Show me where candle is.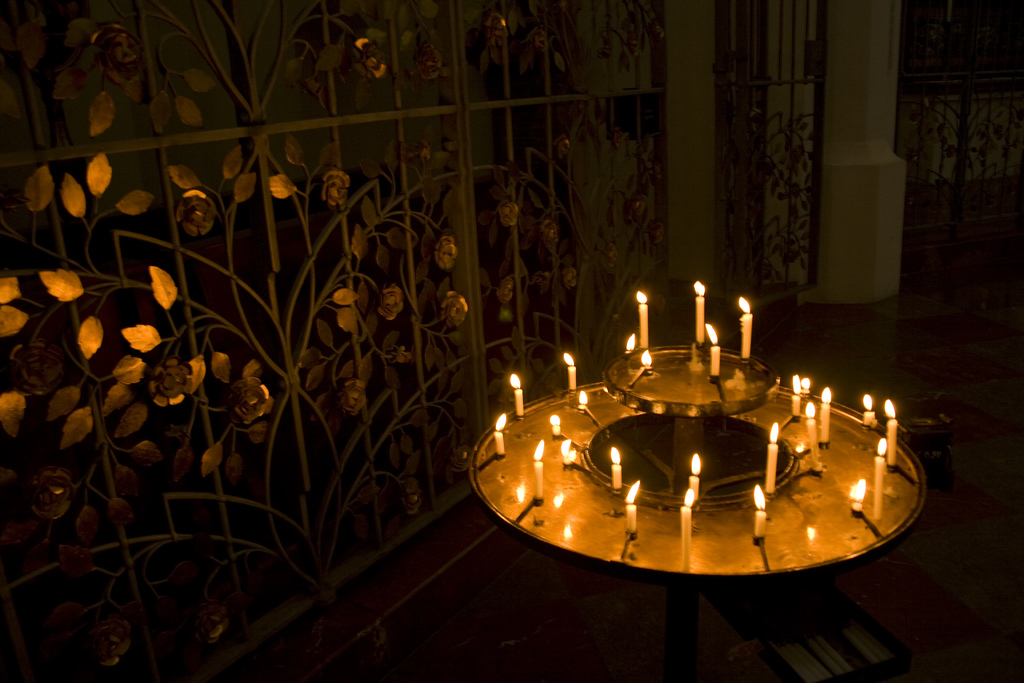
candle is at Rect(534, 441, 542, 500).
